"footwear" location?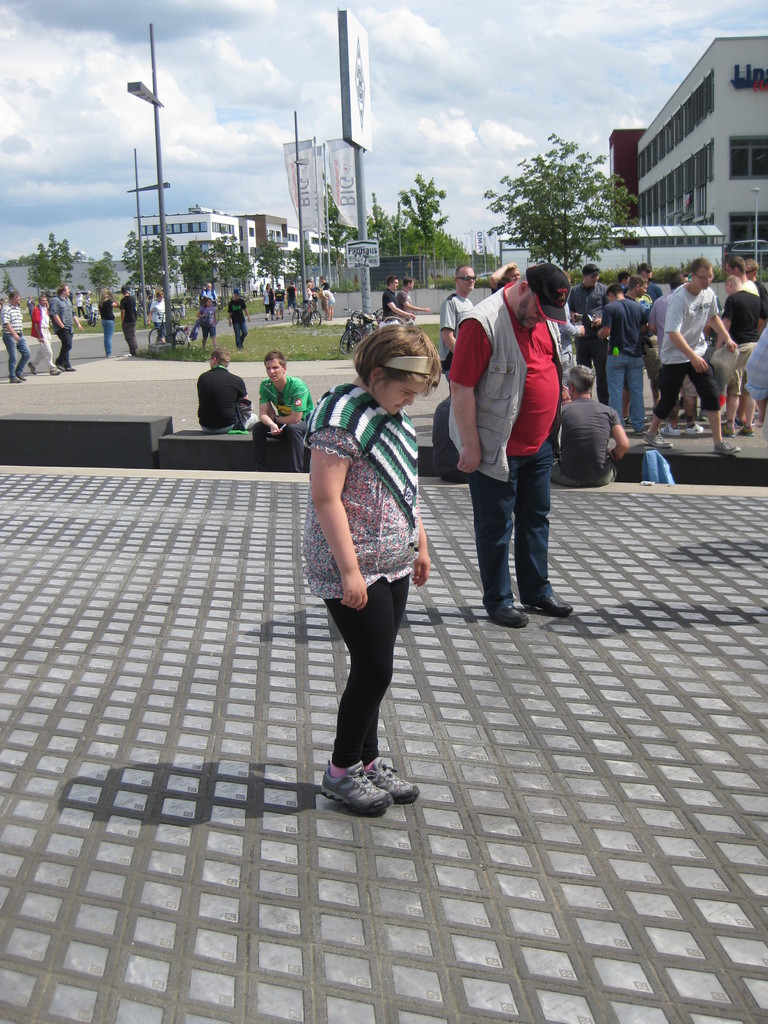
(715,442,737,455)
